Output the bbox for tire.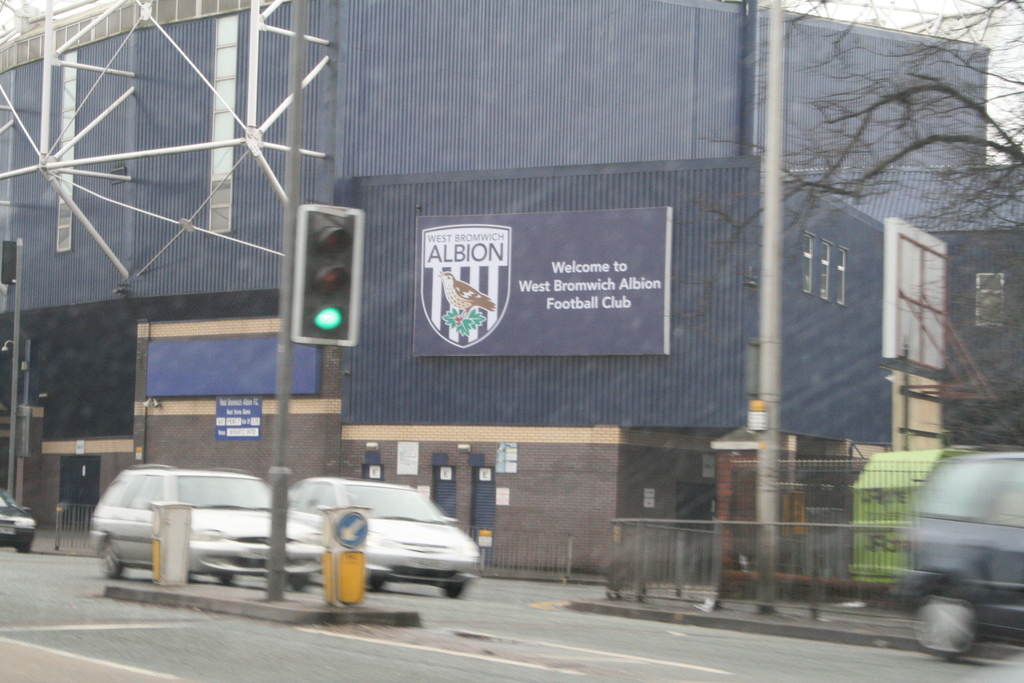
[13, 533, 32, 553].
